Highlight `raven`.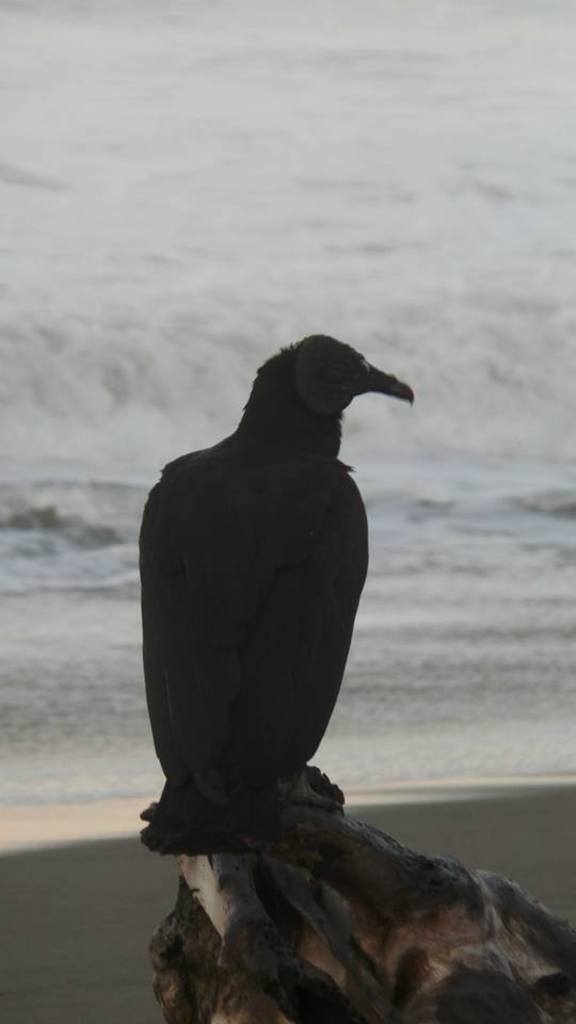
Highlighted region: [113, 336, 442, 747].
